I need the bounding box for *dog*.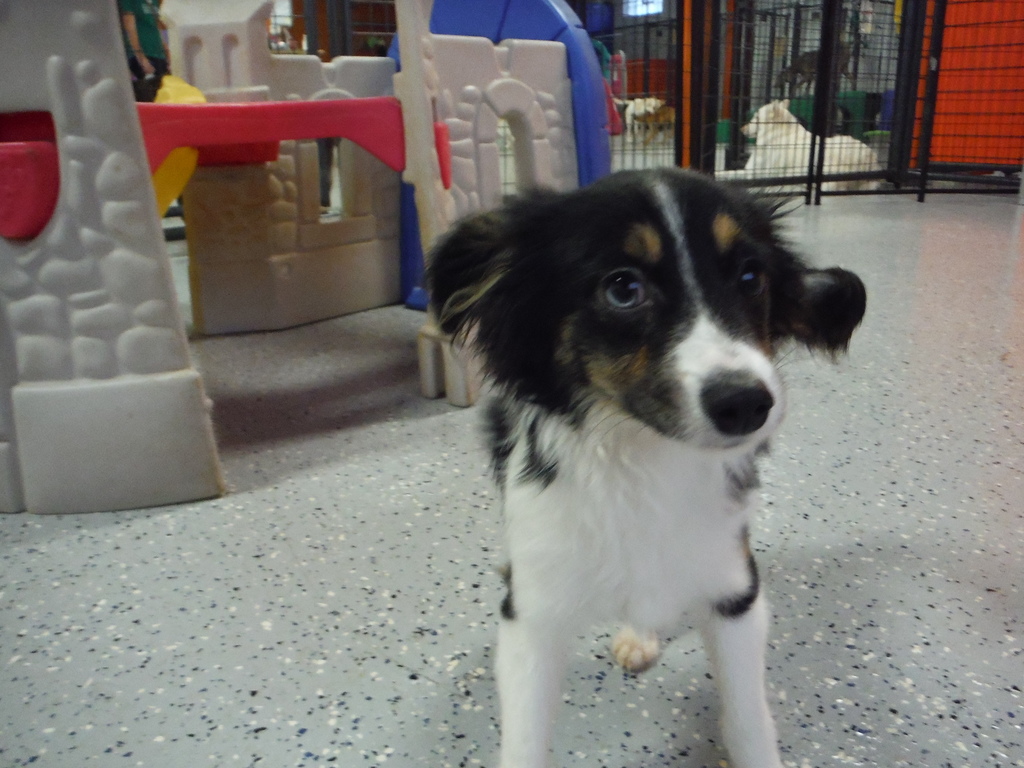
Here it is: <bbox>773, 38, 858, 100</bbox>.
